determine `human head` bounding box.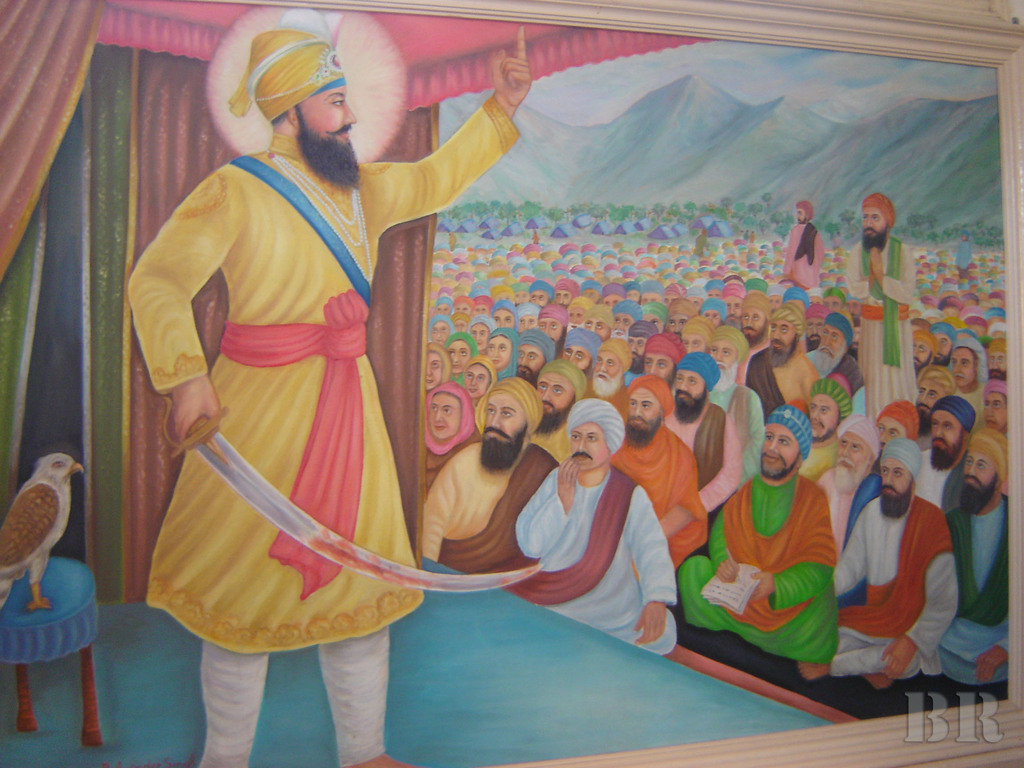
Determined: <bbox>640, 283, 664, 305</bbox>.
